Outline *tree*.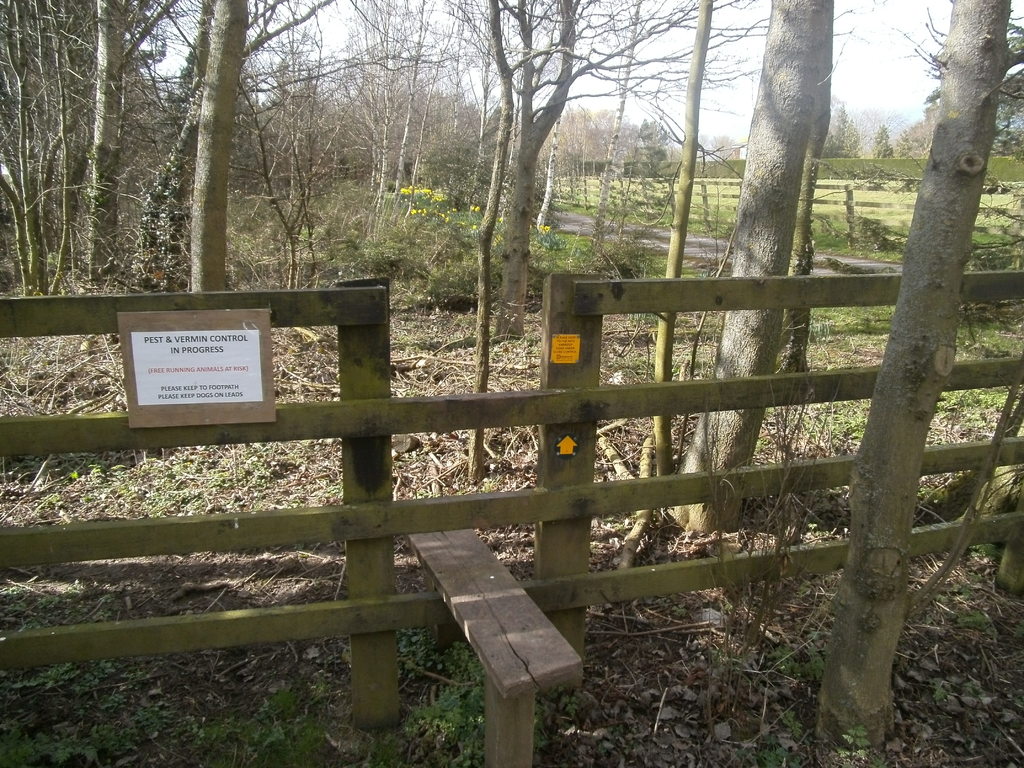
Outline: [left=662, top=0, right=830, bottom=537].
